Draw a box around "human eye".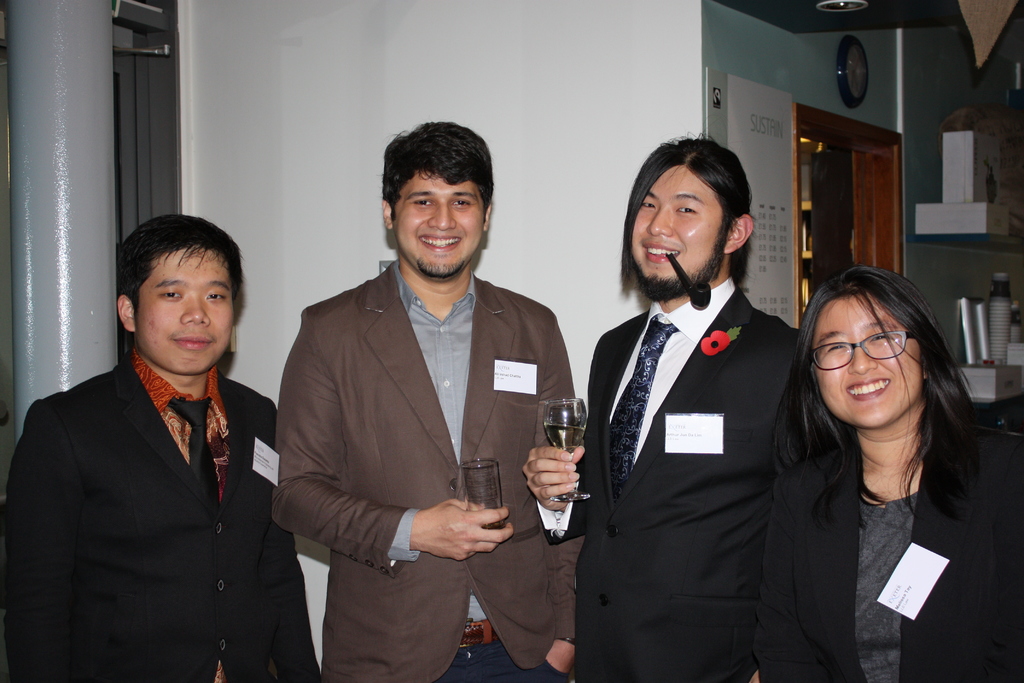
rect(206, 290, 230, 302).
